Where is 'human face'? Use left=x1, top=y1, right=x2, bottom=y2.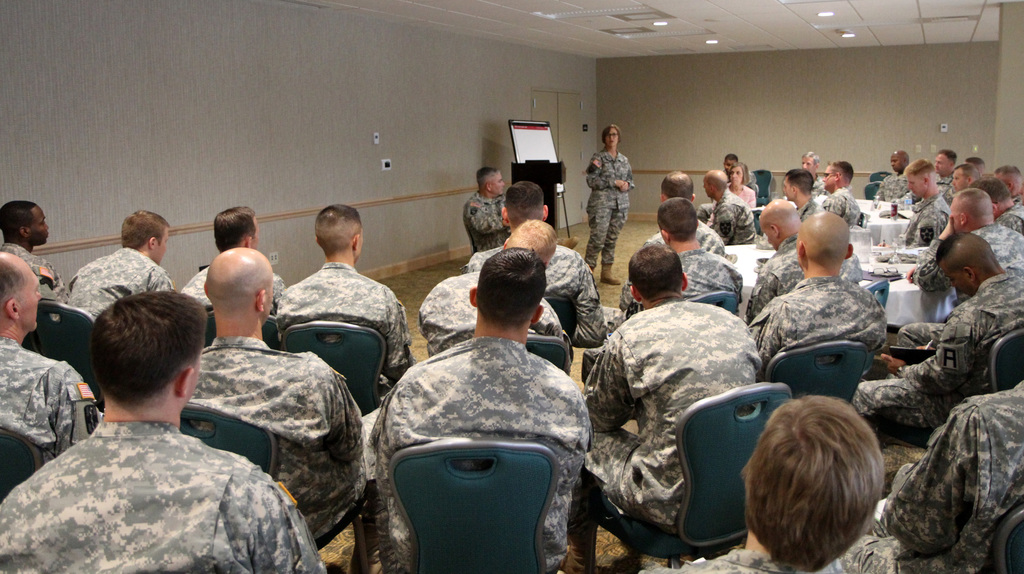
left=888, top=151, right=905, bottom=171.
